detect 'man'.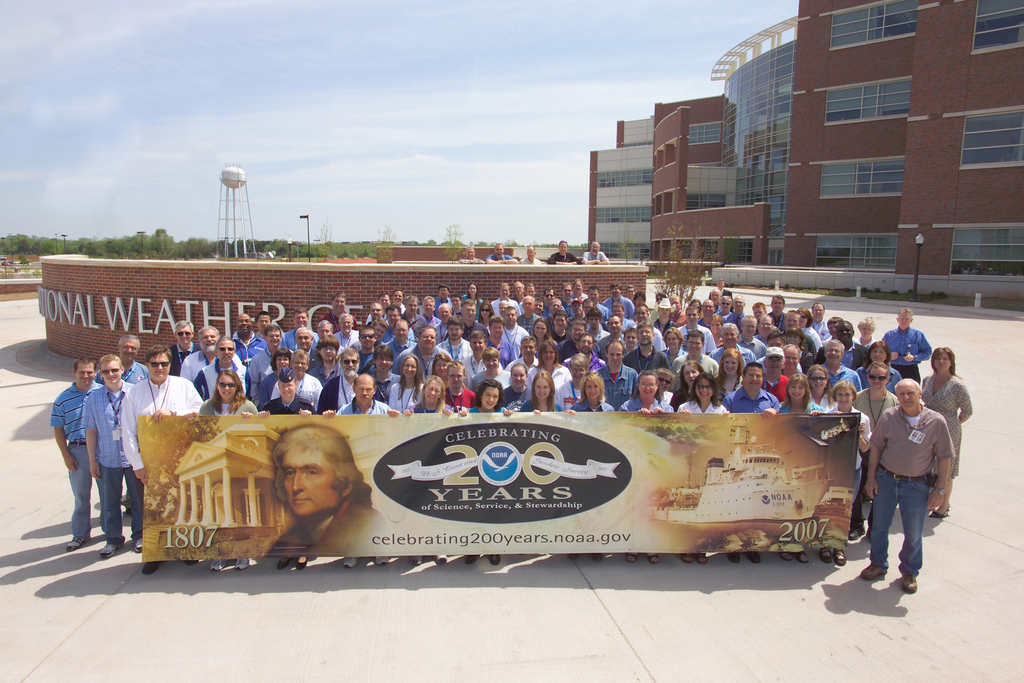
Detected at detection(488, 239, 518, 265).
